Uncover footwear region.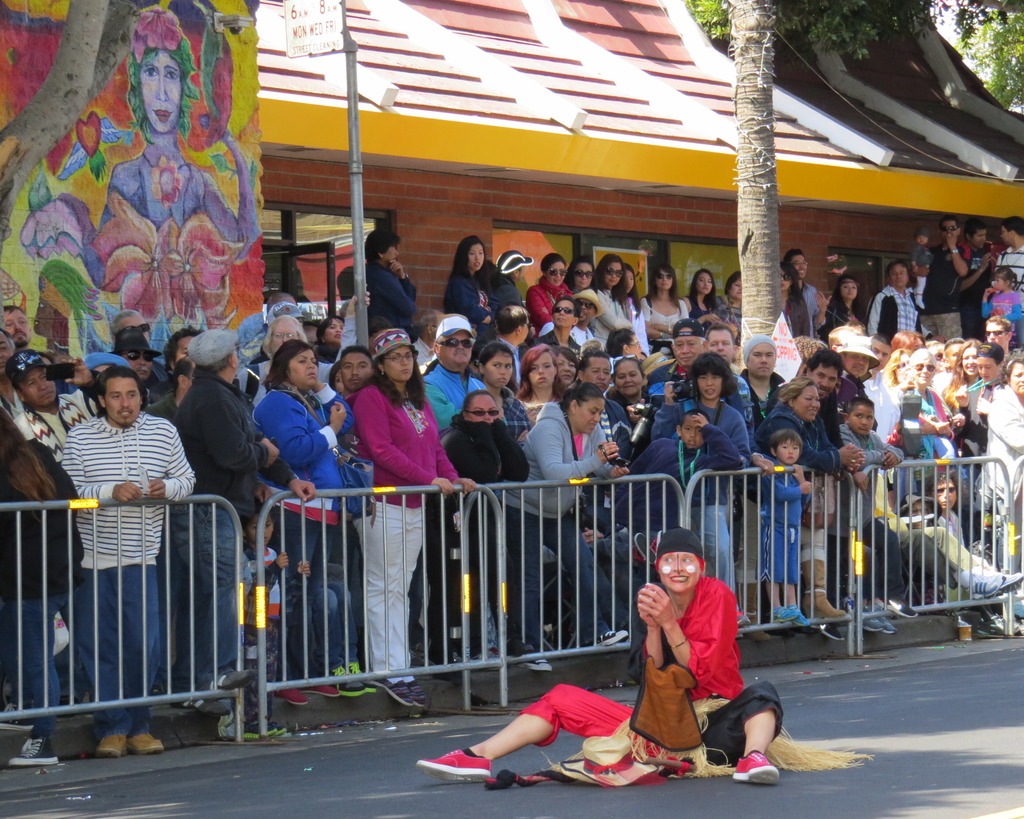
Uncovered: (817, 616, 850, 645).
